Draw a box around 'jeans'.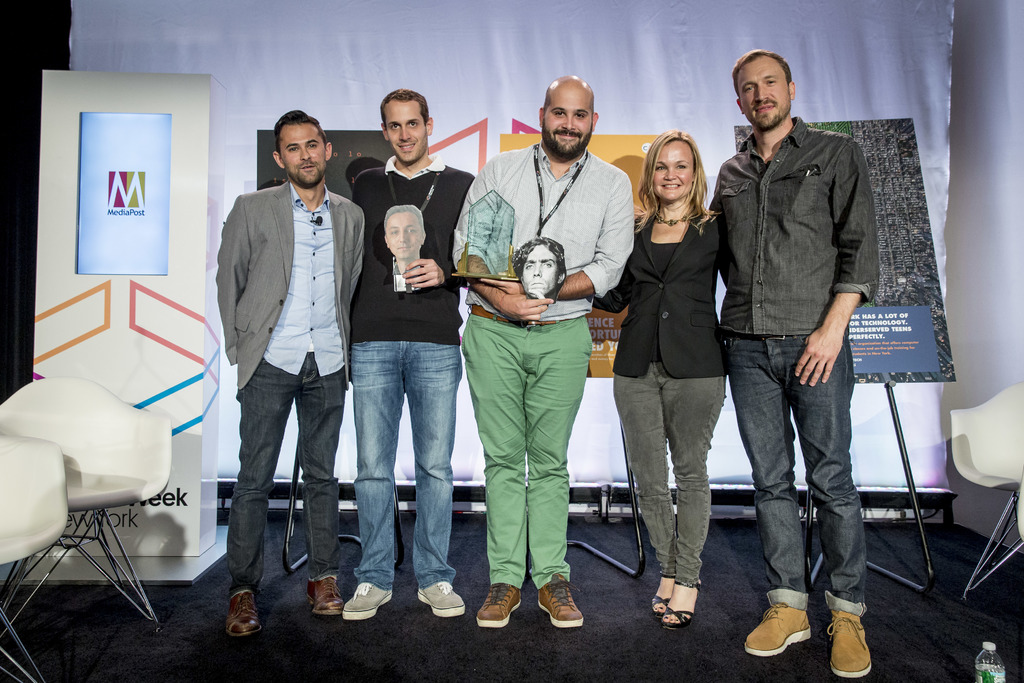
bbox(346, 326, 466, 593).
